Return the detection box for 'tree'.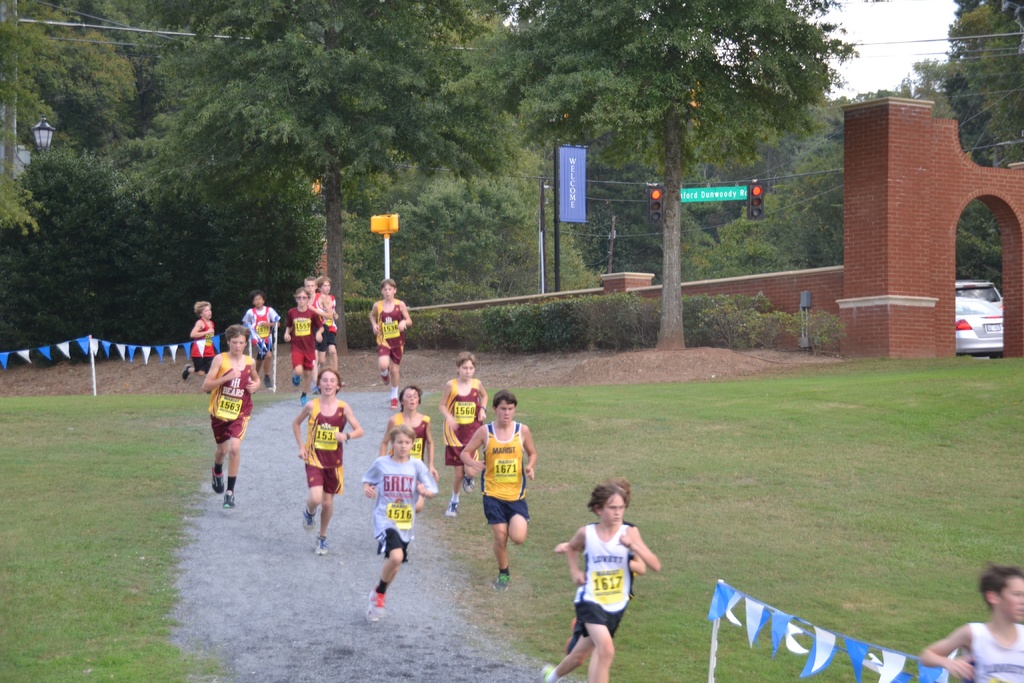
{"left": 506, "top": 0, "right": 862, "bottom": 363}.
